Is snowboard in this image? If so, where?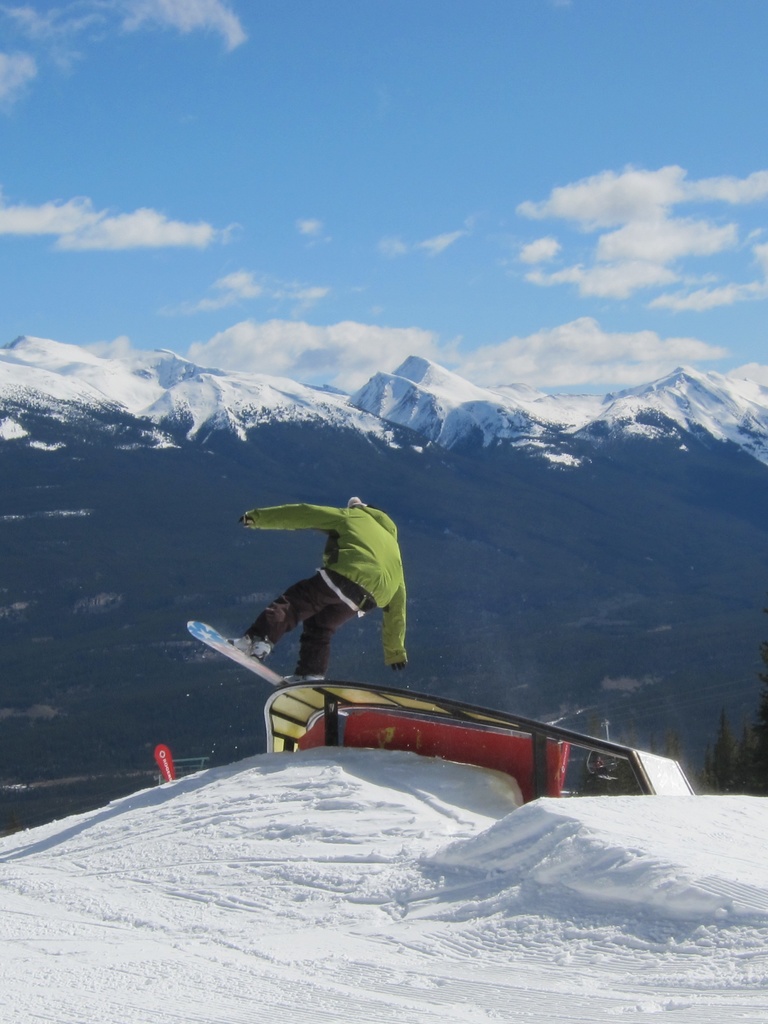
Yes, at bbox(177, 604, 289, 693).
